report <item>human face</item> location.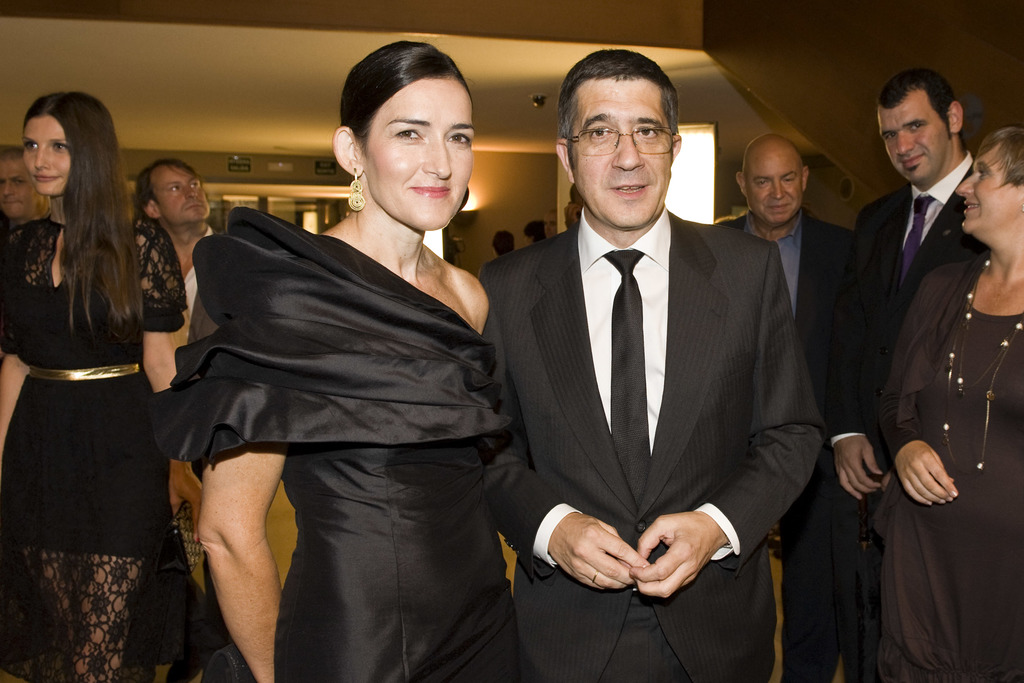
Report: (567, 67, 671, 226).
